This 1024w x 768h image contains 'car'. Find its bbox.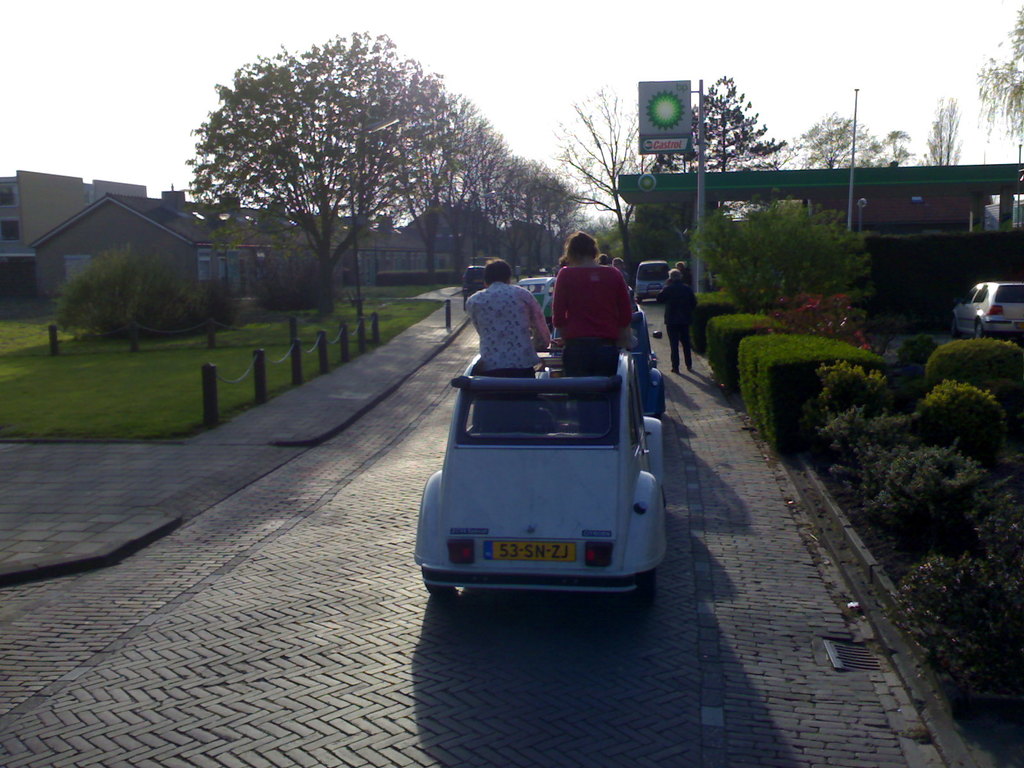
[x1=461, y1=264, x2=484, y2=303].
